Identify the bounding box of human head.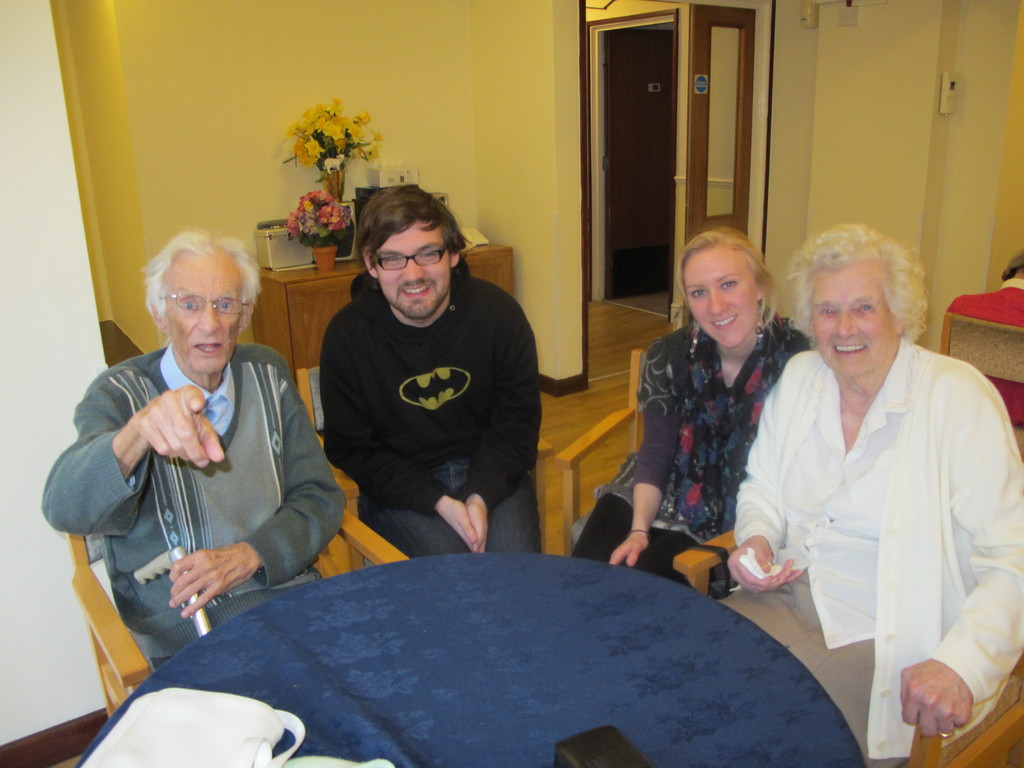
(342, 183, 468, 309).
